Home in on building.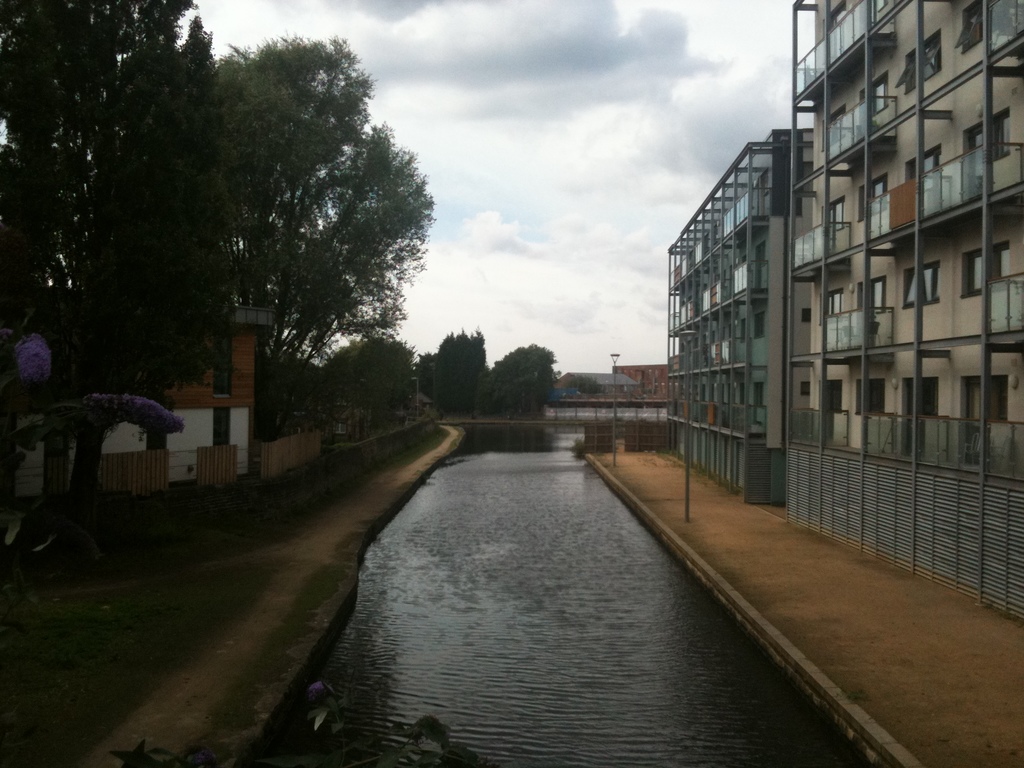
Homed in at {"x1": 12, "y1": 282, "x2": 276, "y2": 495}.
